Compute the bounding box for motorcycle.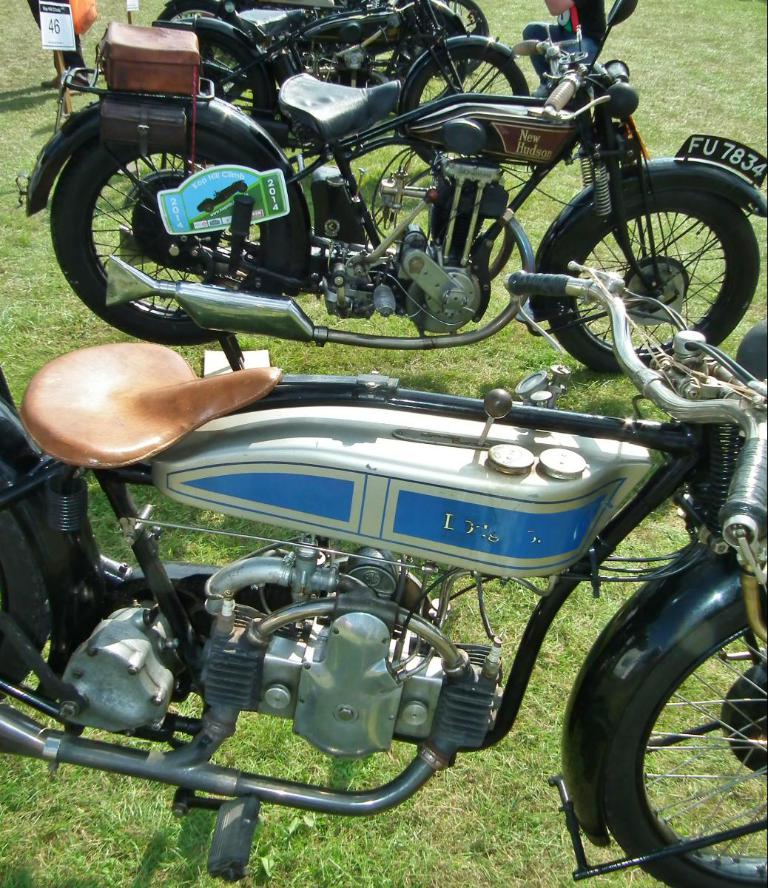
0/258/767/887.
